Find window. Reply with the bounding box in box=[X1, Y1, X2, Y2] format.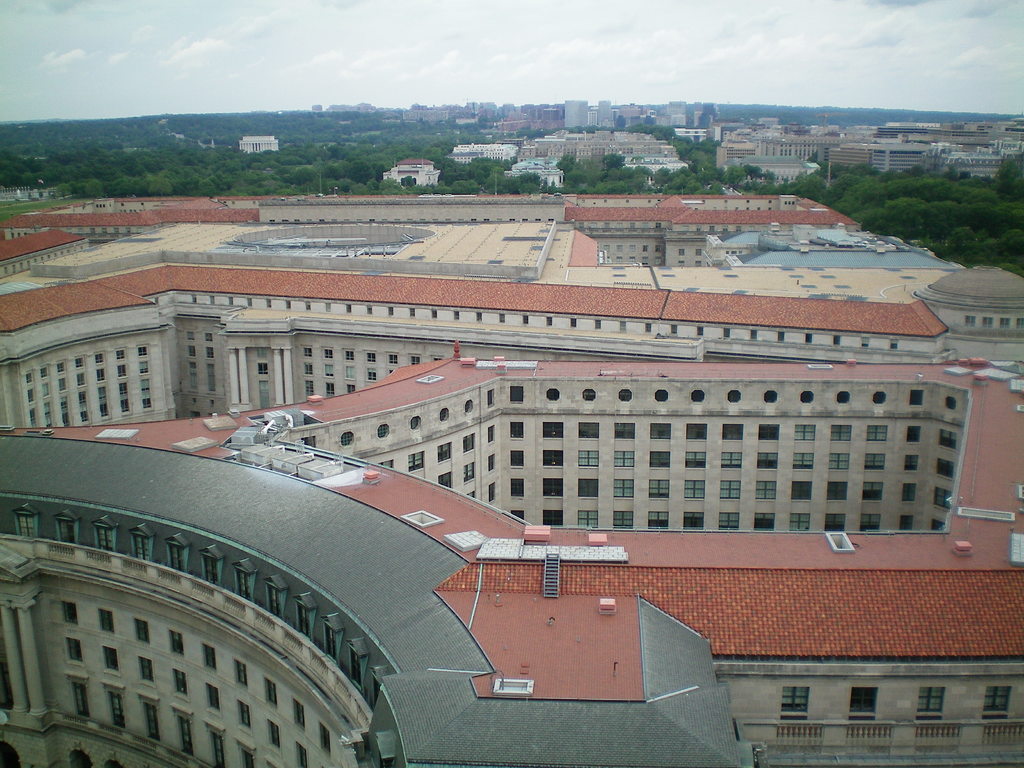
box=[828, 452, 851, 470].
